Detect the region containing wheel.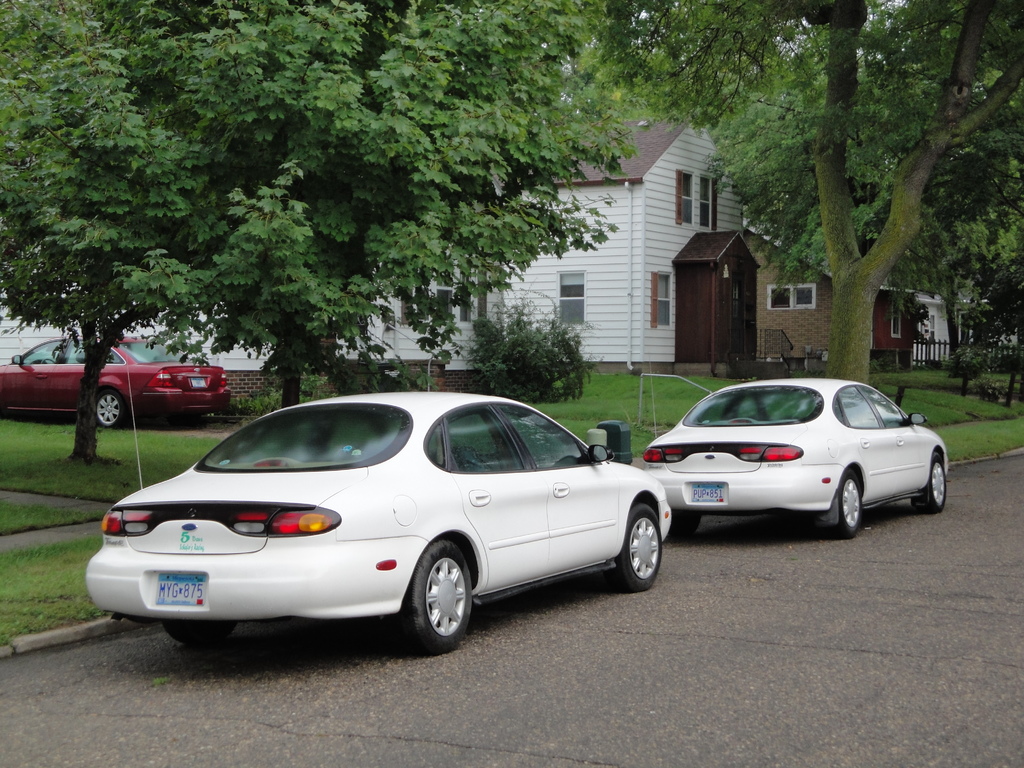
[x1=95, y1=390, x2=125, y2=426].
